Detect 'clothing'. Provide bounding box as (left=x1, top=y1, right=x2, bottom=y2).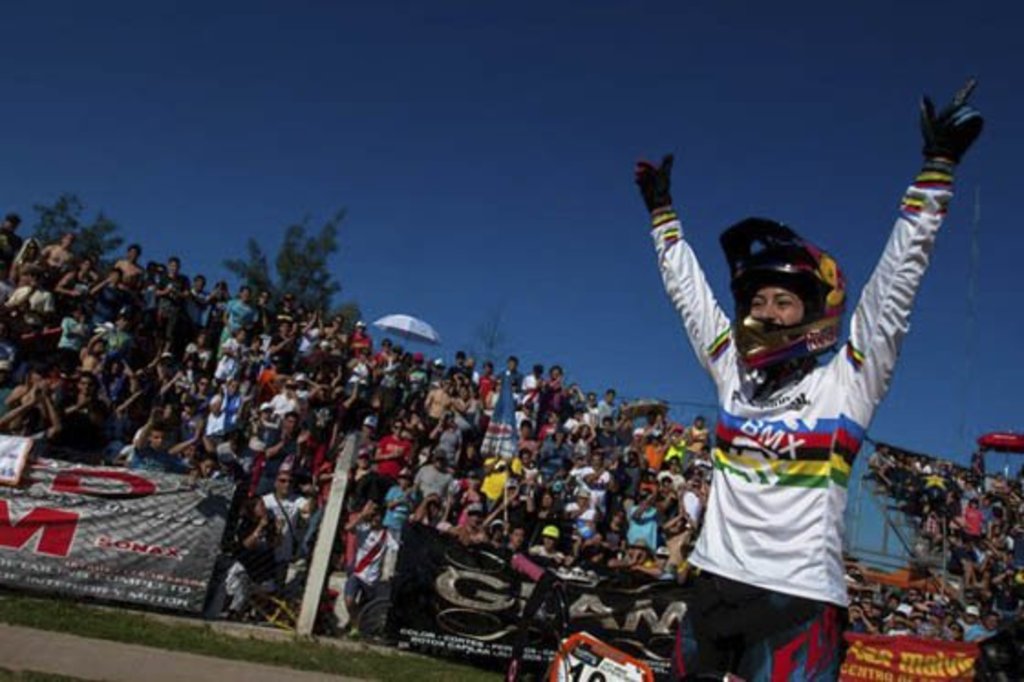
(left=291, top=324, right=325, bottom=353).
